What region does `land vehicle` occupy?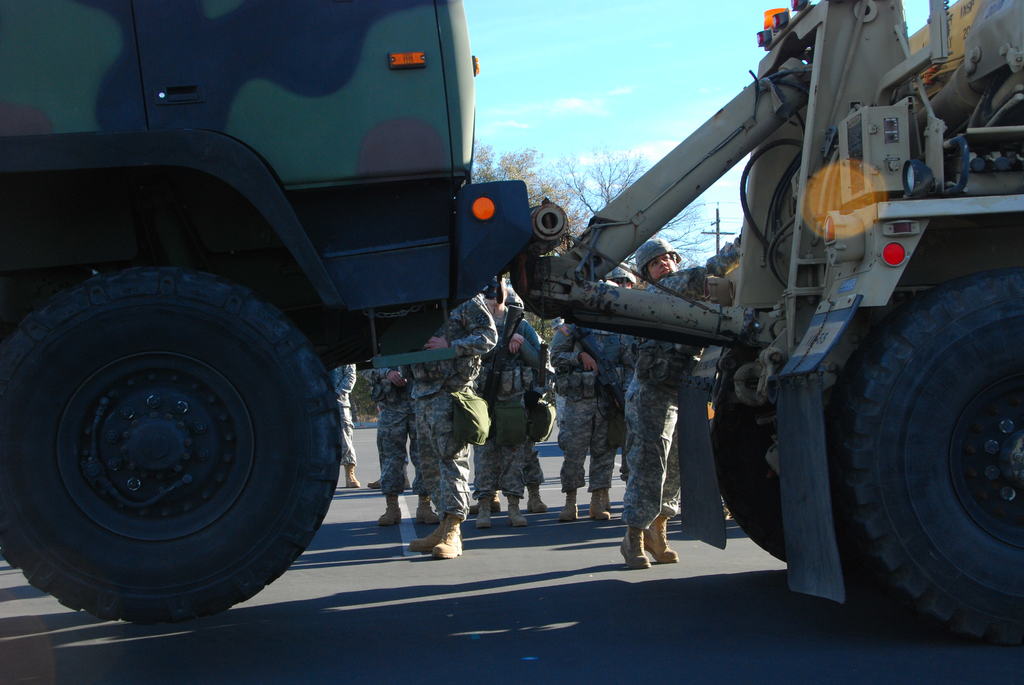
{"left": 521, "top": 0, "right": 1023, "bottom": 656}.
